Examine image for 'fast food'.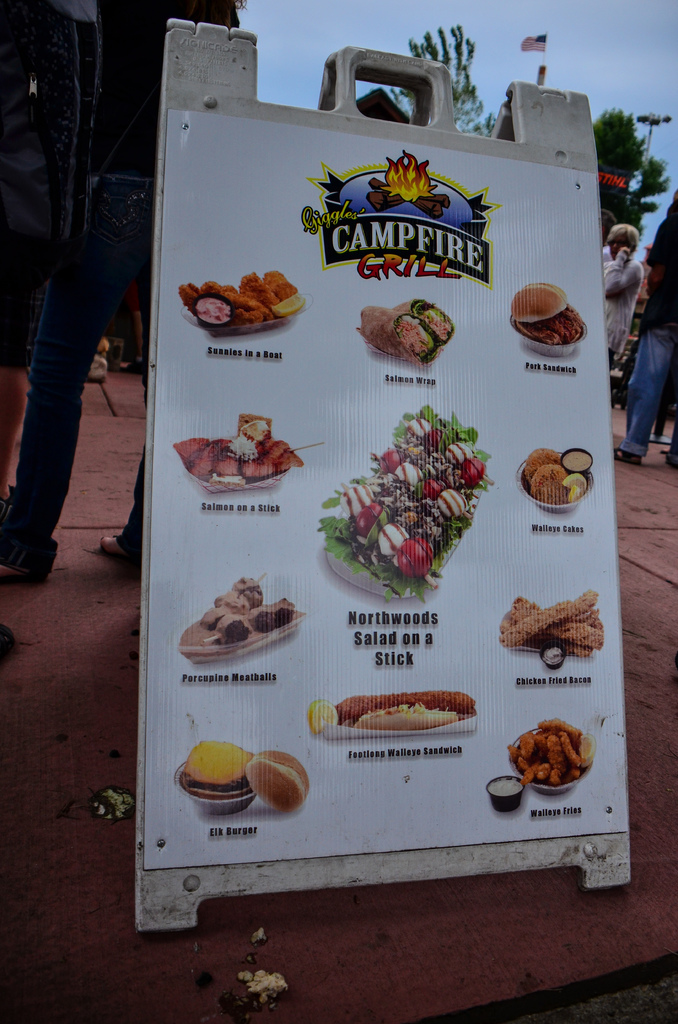
Examination result: [x1=179, y1=275, x2=300, y2=331].
